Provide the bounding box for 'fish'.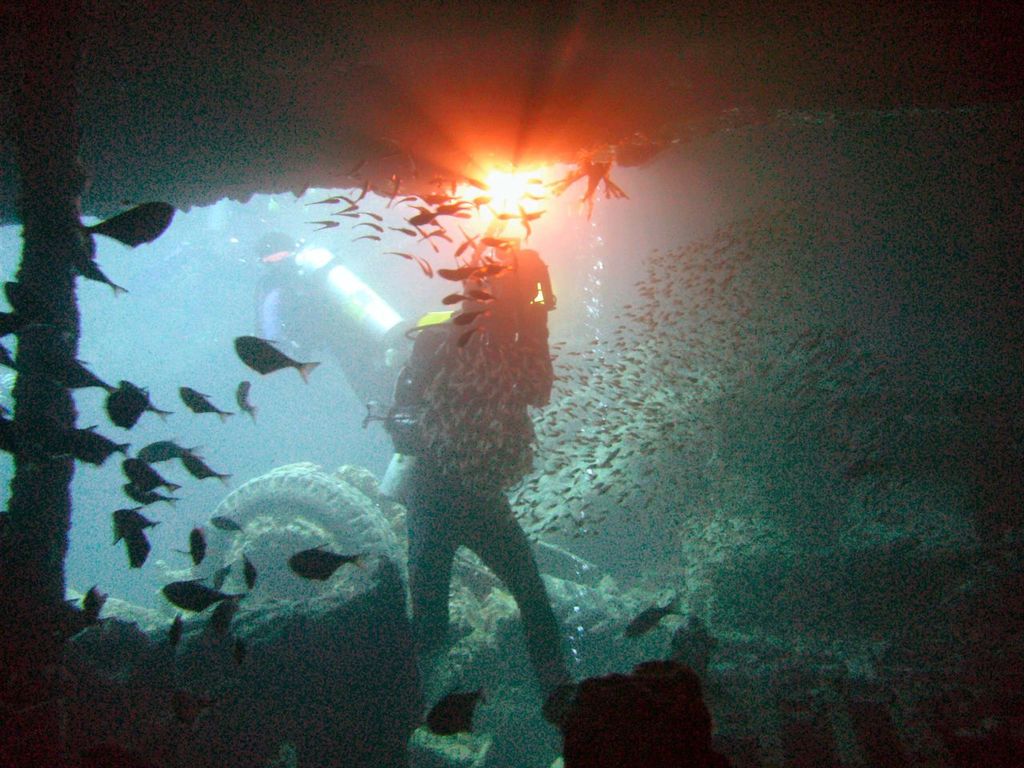
bbox(242, 558, 262, 590).
